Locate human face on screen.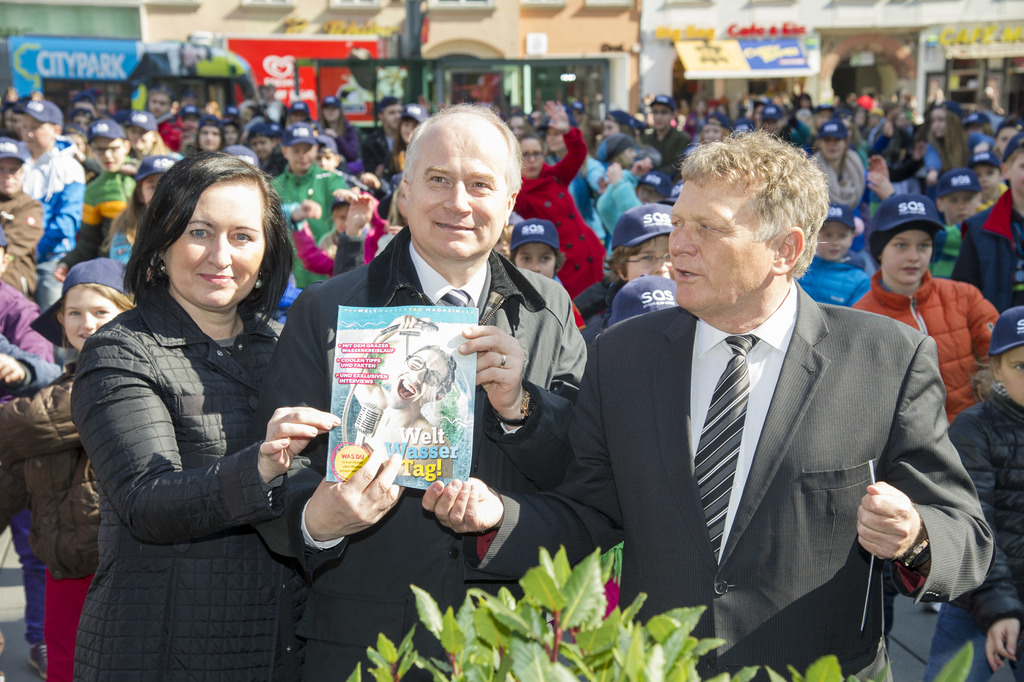
On screen at 666 160 789 321.
